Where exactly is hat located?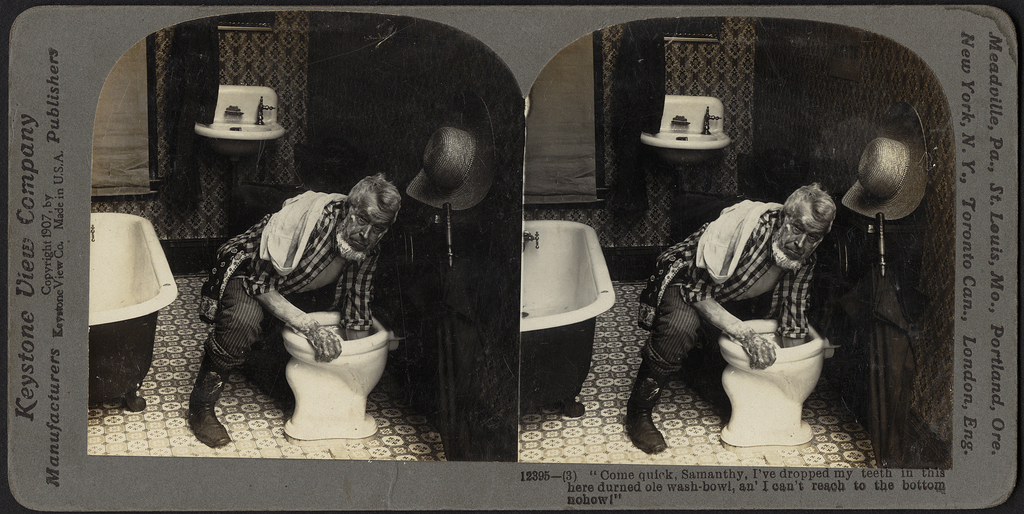
Its bounding box is bbox(404, 90, 500, 216).
